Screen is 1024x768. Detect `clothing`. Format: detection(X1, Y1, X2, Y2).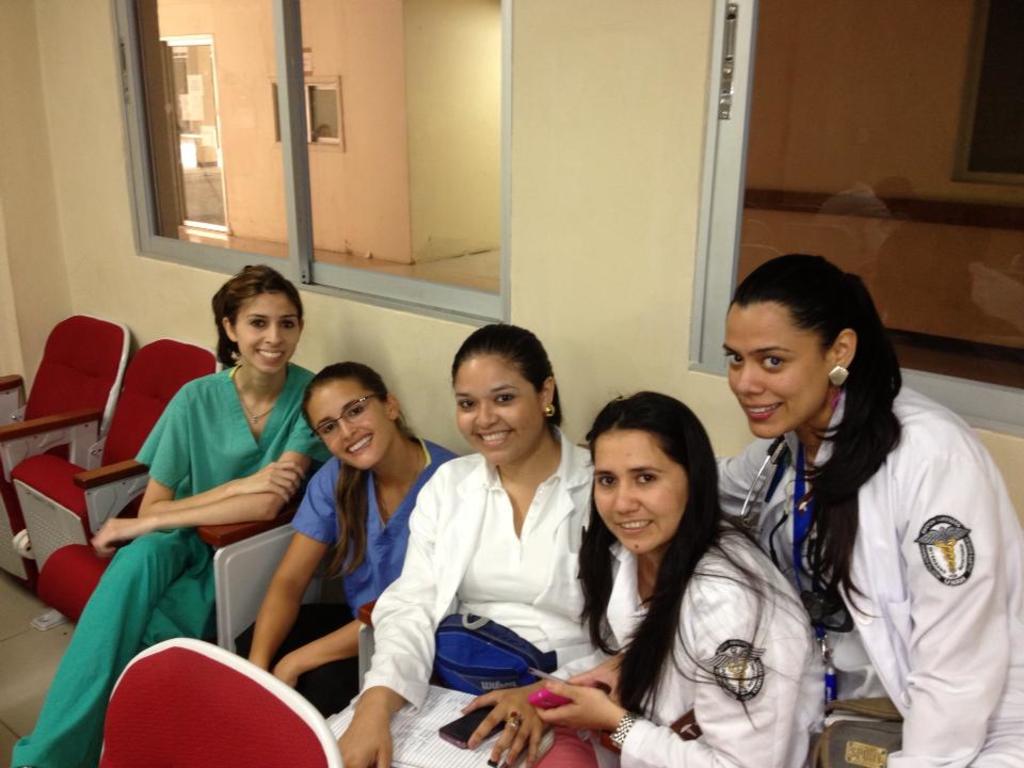
detection(346, 425, 597, 725).
